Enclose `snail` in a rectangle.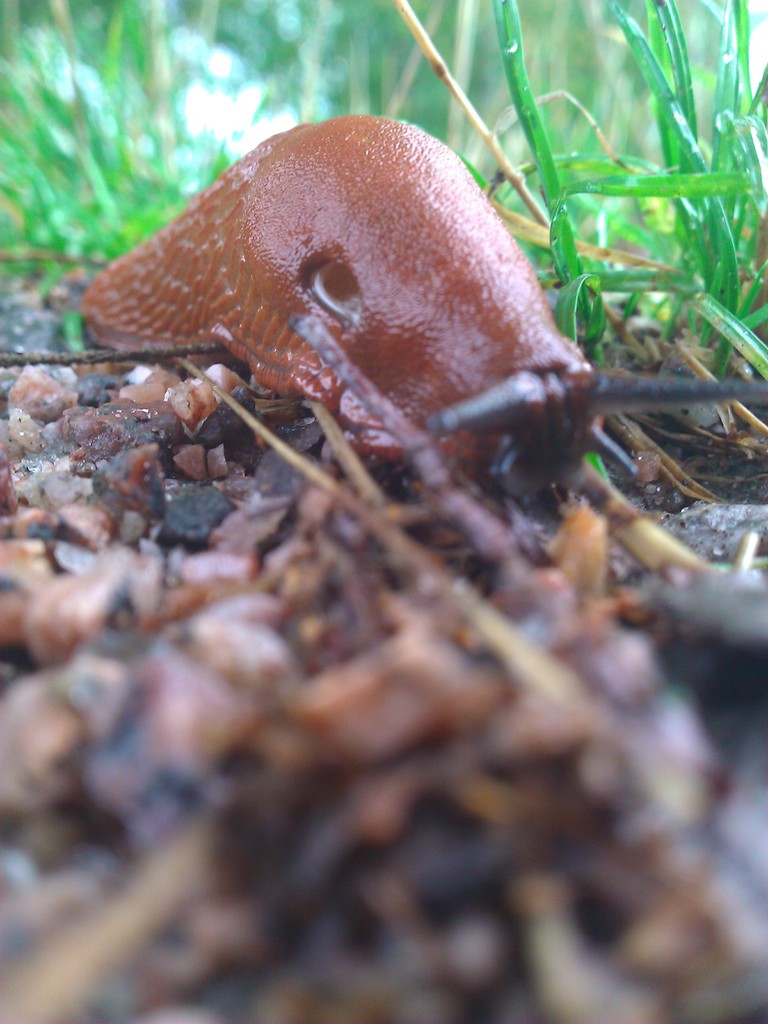
detection(76, 109, 767, 503).
